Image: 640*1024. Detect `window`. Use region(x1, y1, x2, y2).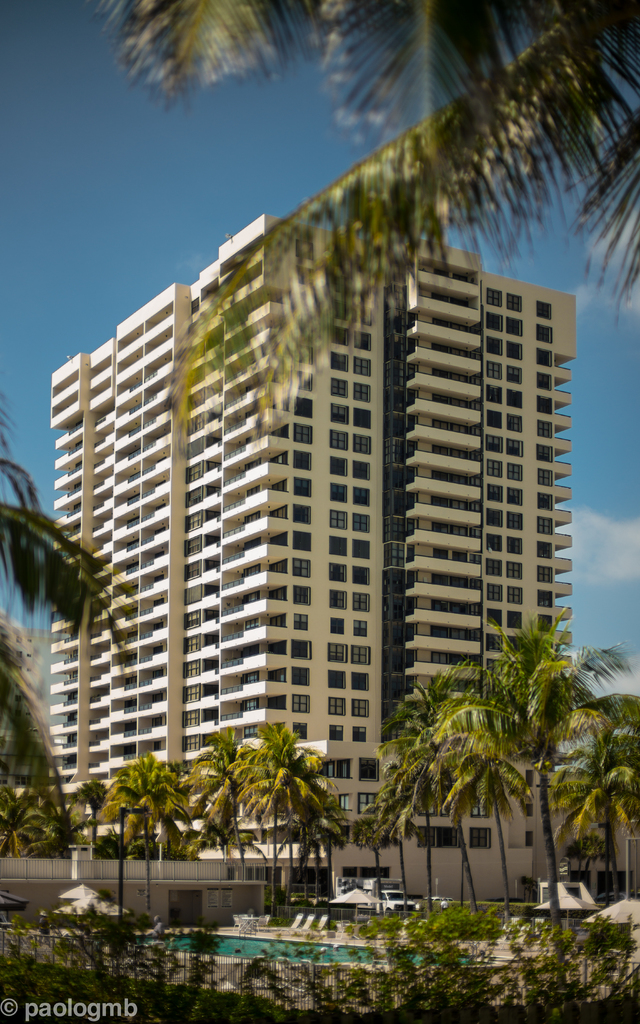
region(488, 637, 506, 650).
